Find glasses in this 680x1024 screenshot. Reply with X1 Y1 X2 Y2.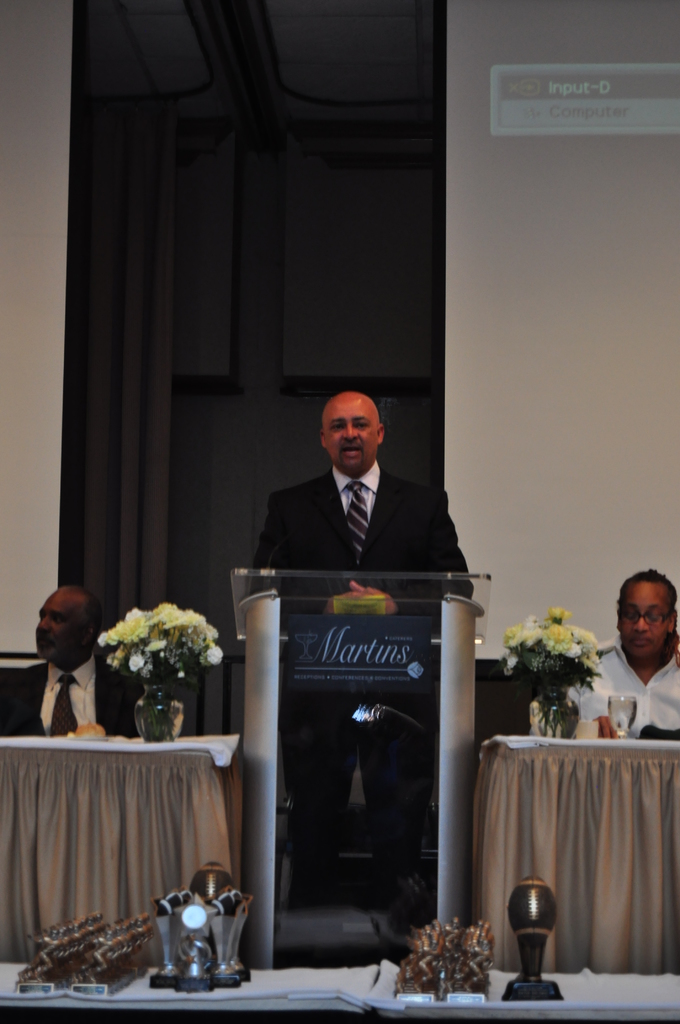
619 607 672 626.
